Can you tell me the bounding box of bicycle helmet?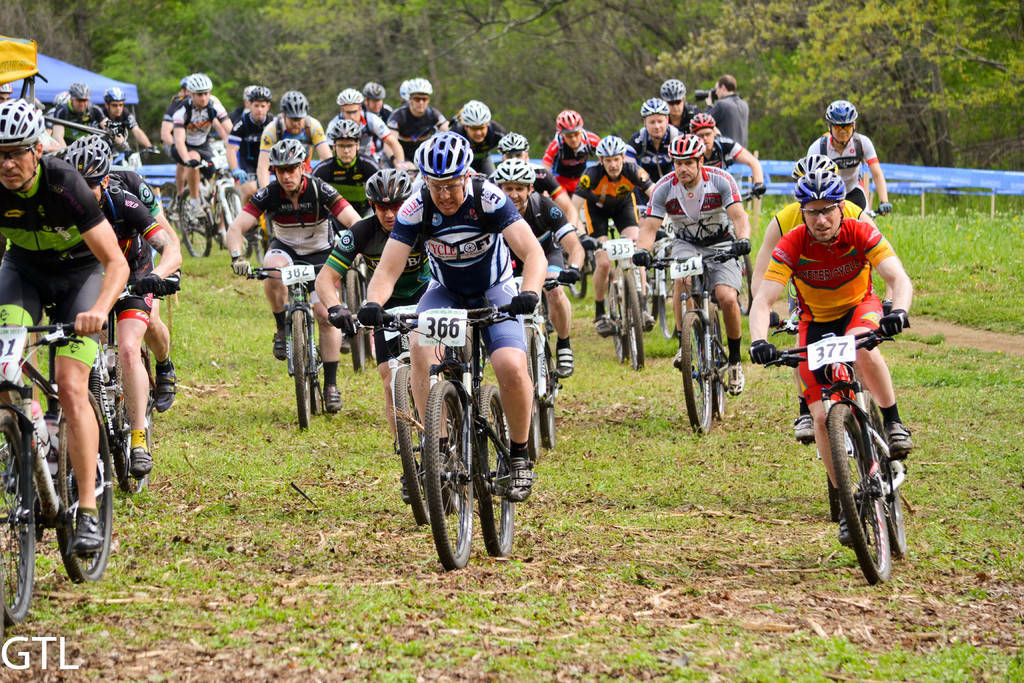
{"x1": 593, "y1": 136, "x2": 625, "y2": 154}.
